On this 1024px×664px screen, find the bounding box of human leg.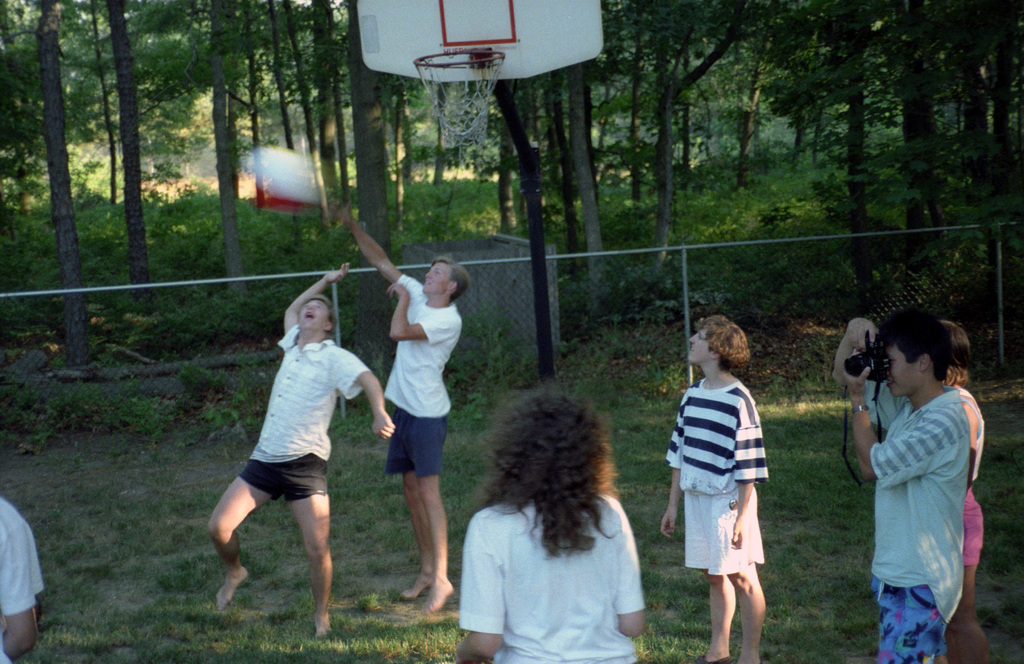
Bounding box: locate(212, 462, 264, 609).
